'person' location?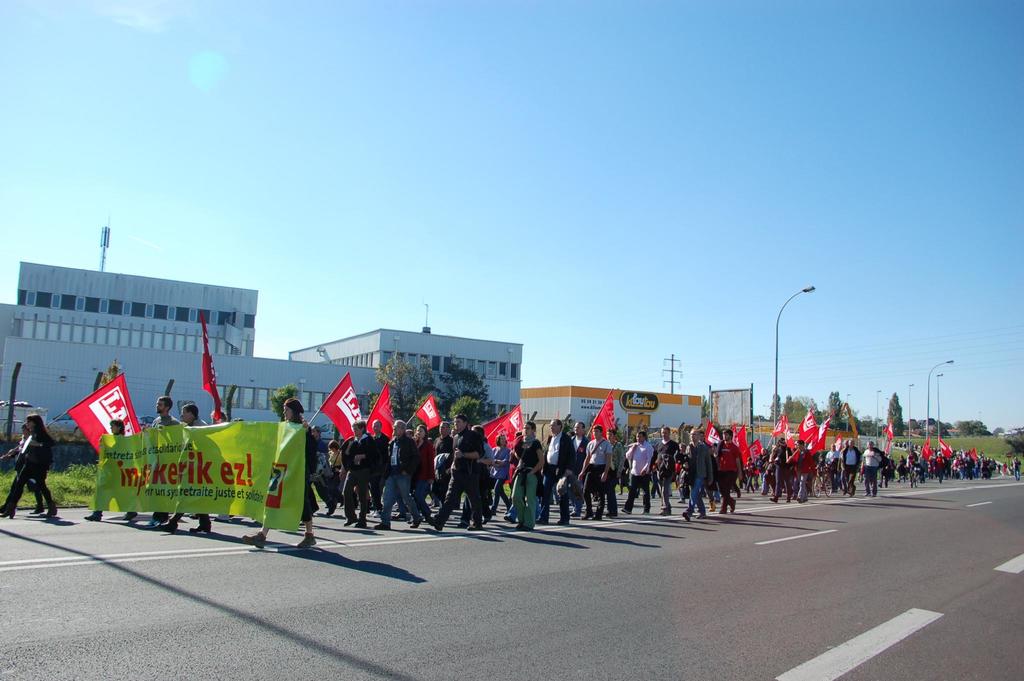
bbox=[162, 403, 213, 530]
